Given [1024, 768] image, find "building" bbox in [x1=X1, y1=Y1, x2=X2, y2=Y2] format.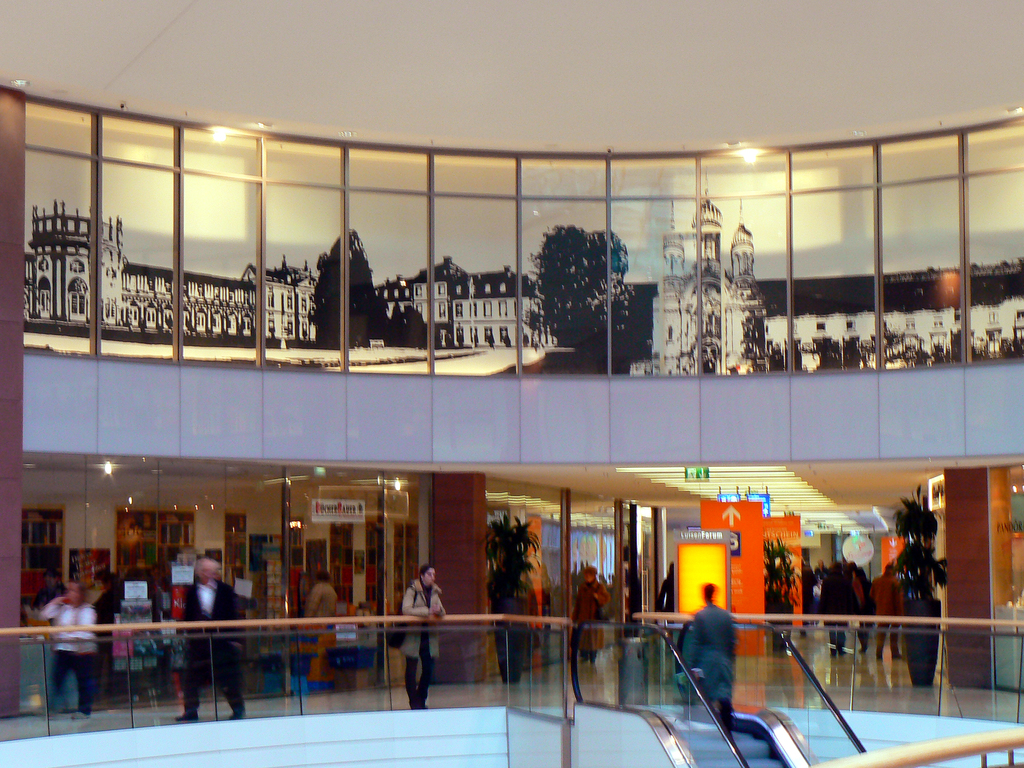
[x1=381, y1=255, x2=551, y2=352].
